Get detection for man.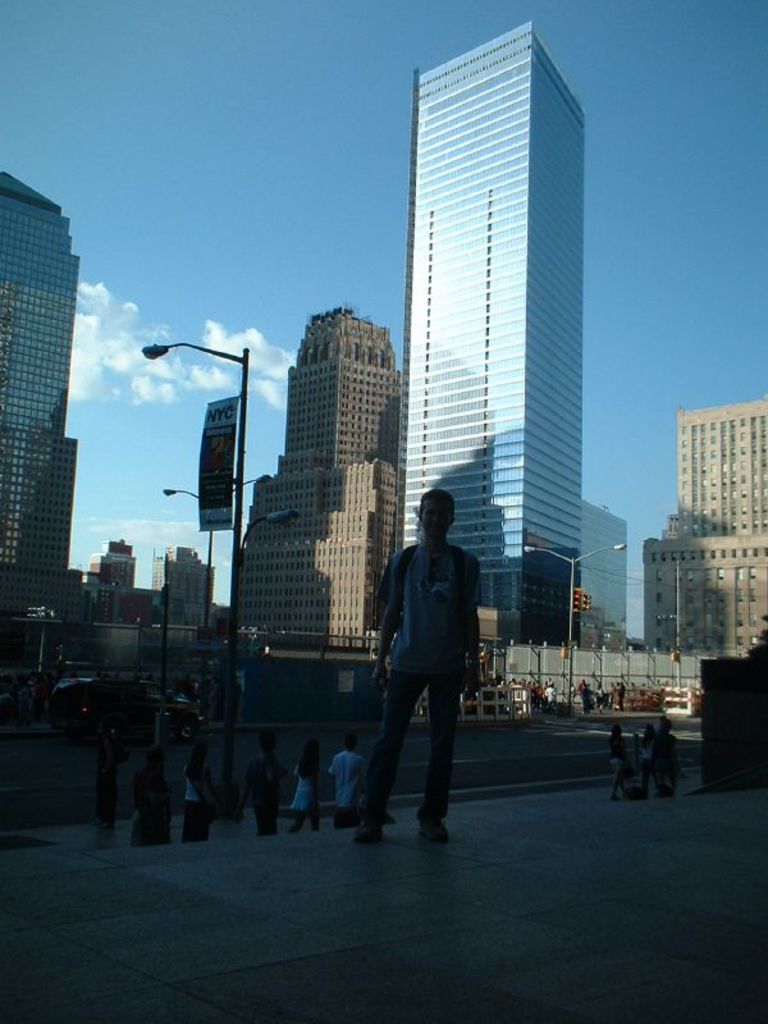
Detection: 330, 731, 369, 835.
